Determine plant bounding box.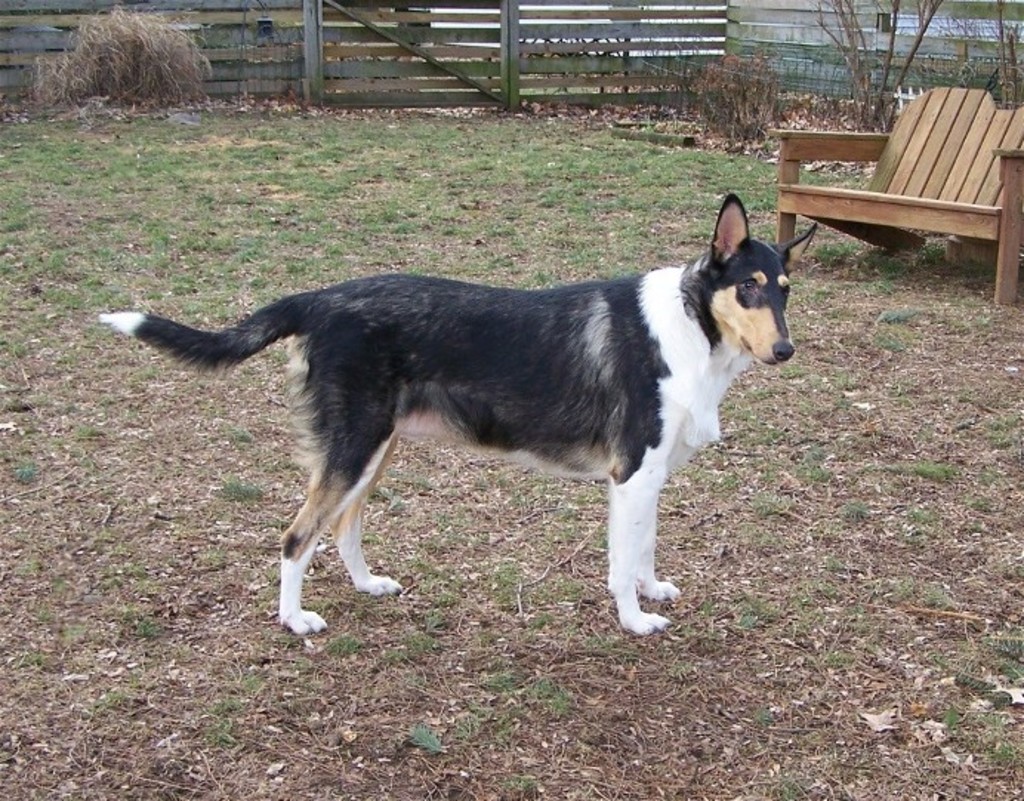
Determined: x1=534 y1=677 x2=573 y2=709.
